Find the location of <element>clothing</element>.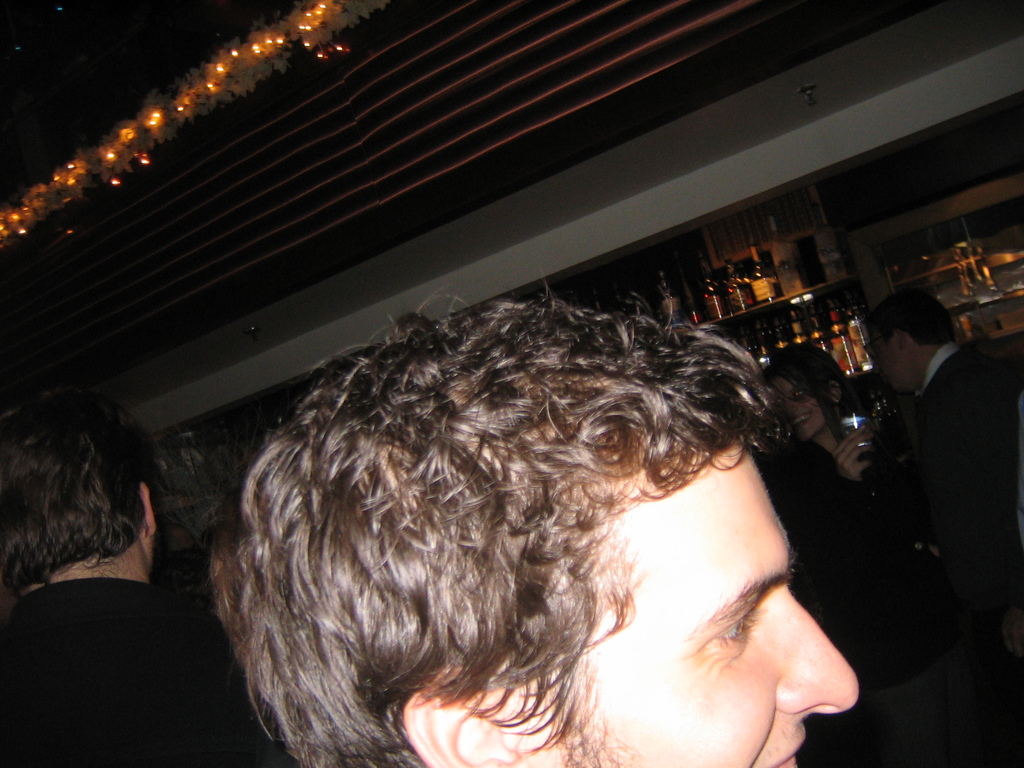
Location: <box>8,500,218,753</box>.
